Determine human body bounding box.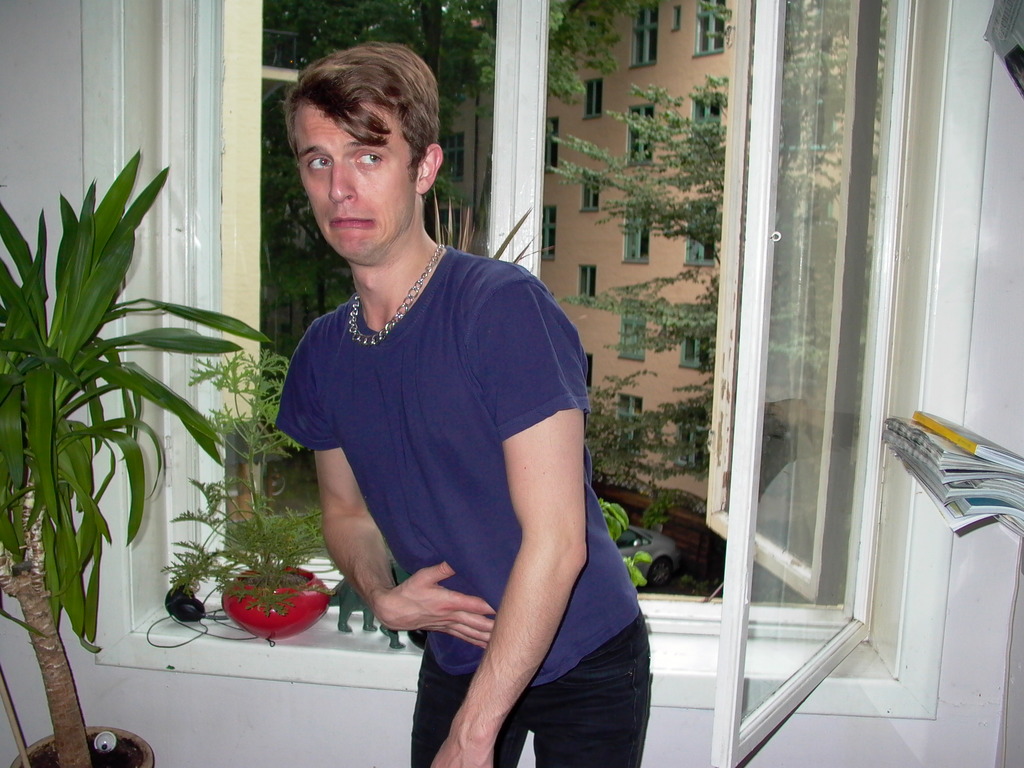
Determined: rect(271, 37, 663, 766).
